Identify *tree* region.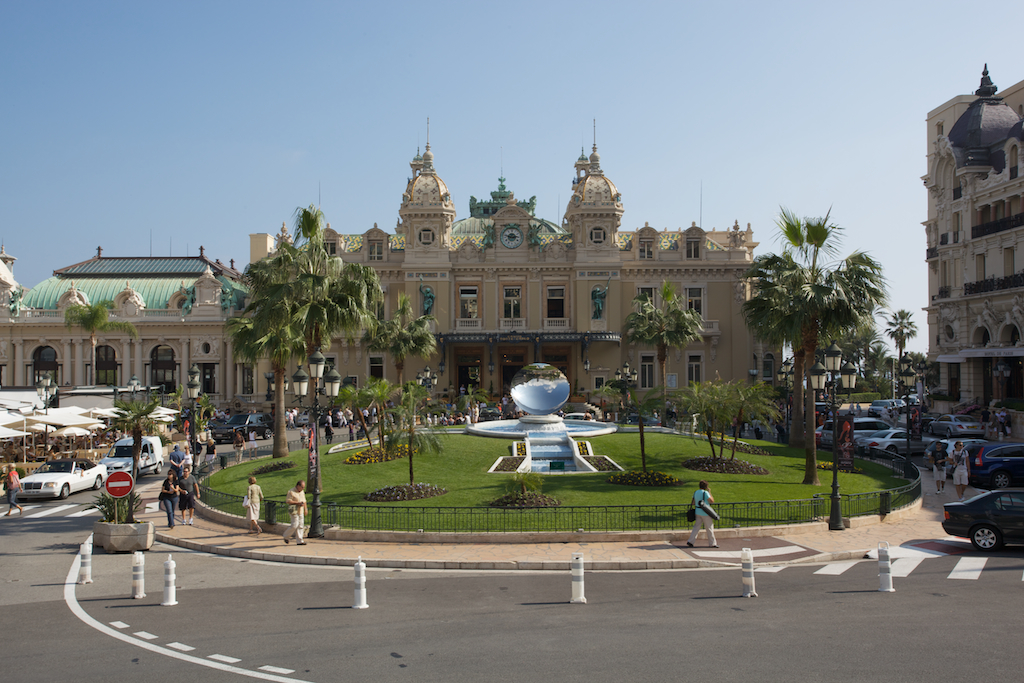
Region: <box>57,301,139,393</box>.
